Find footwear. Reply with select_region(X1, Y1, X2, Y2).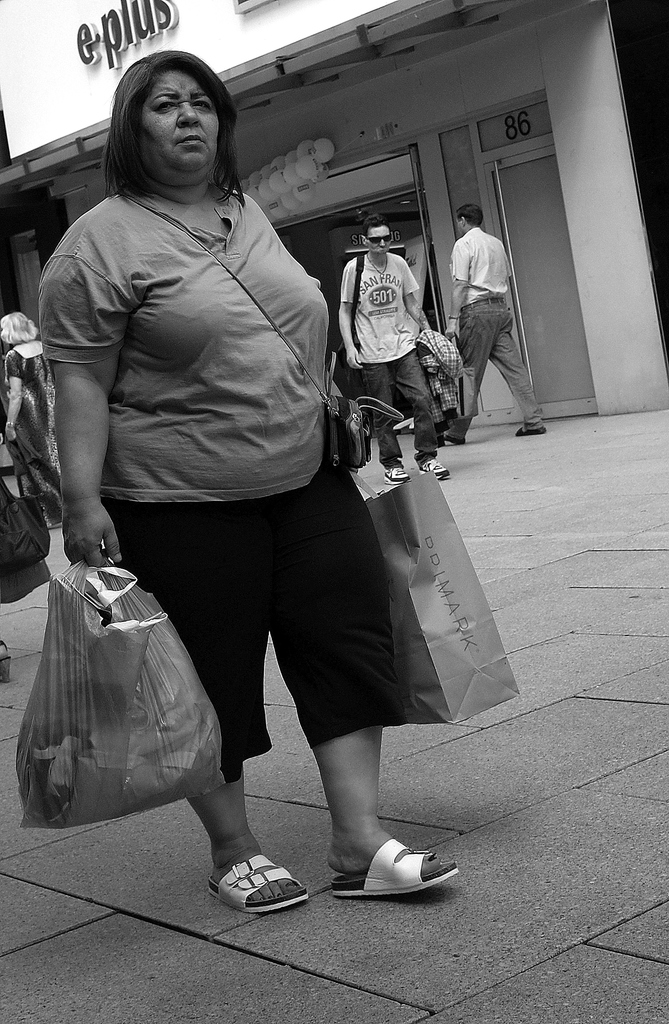
select_region(421, 456, 452, 479).
